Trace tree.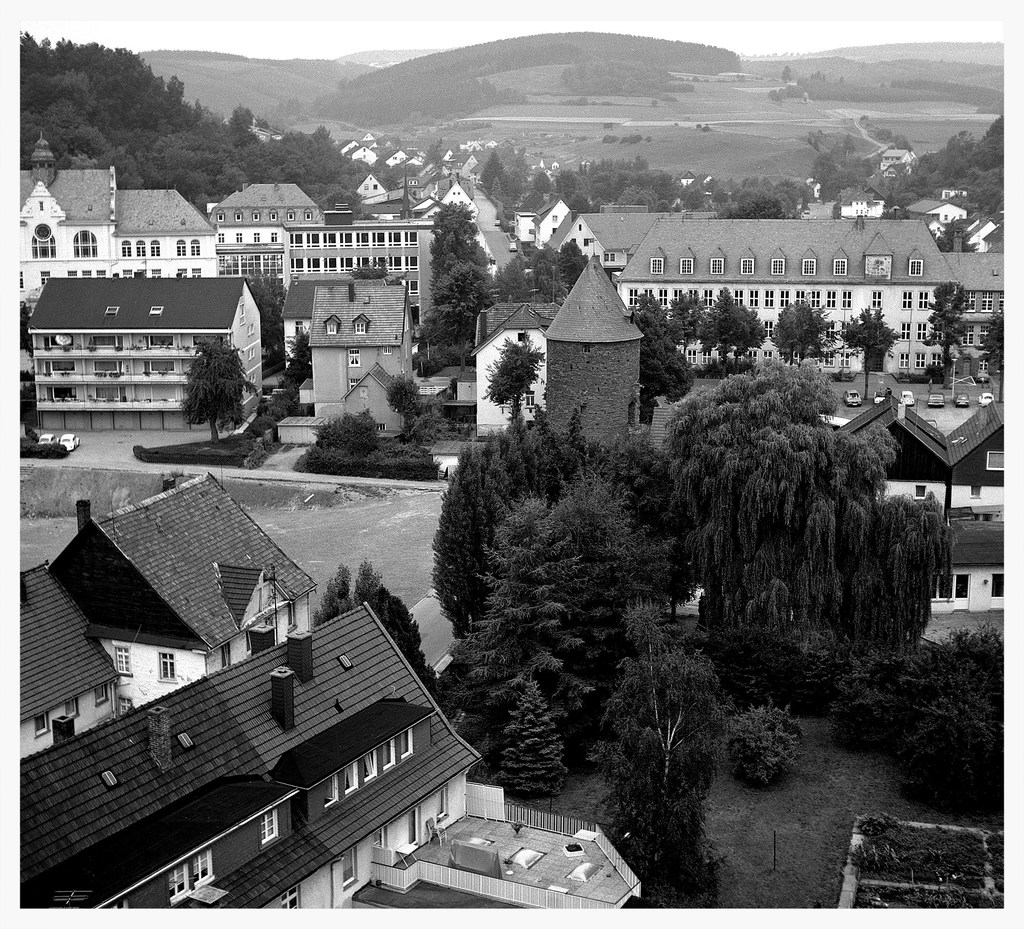
Traced to {"x1": 183, "y1": 332, "x2": 248, "y2": 443}.
